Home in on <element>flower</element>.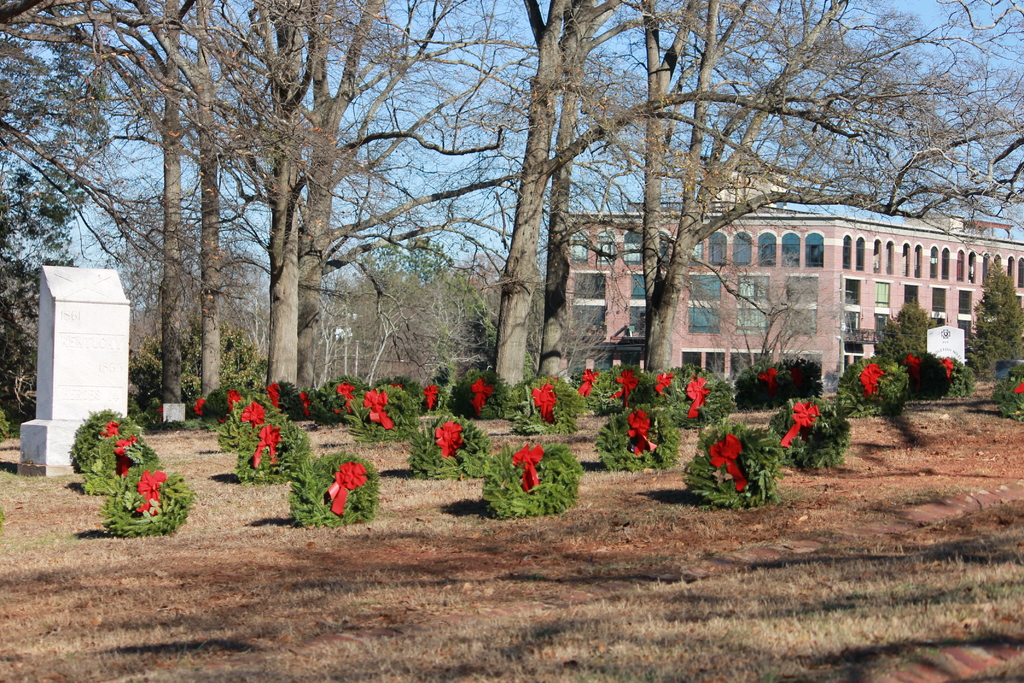
Homed in at box(424, 385, 436, 411).
